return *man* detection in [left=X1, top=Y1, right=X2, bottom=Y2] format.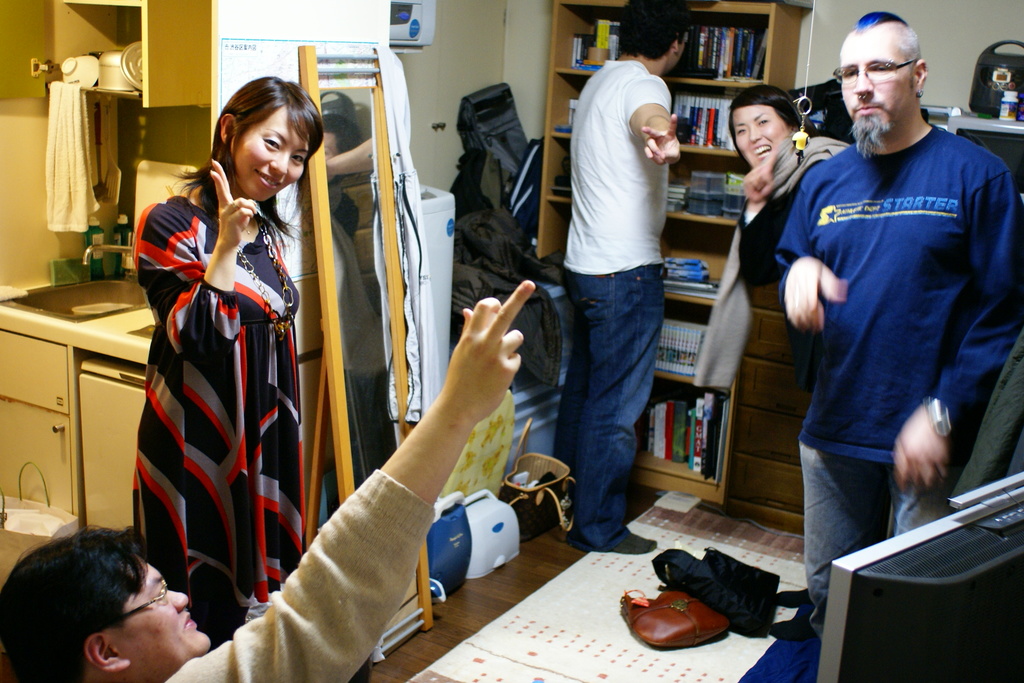
[left=769, top=4, right=1010, bottom=605].
